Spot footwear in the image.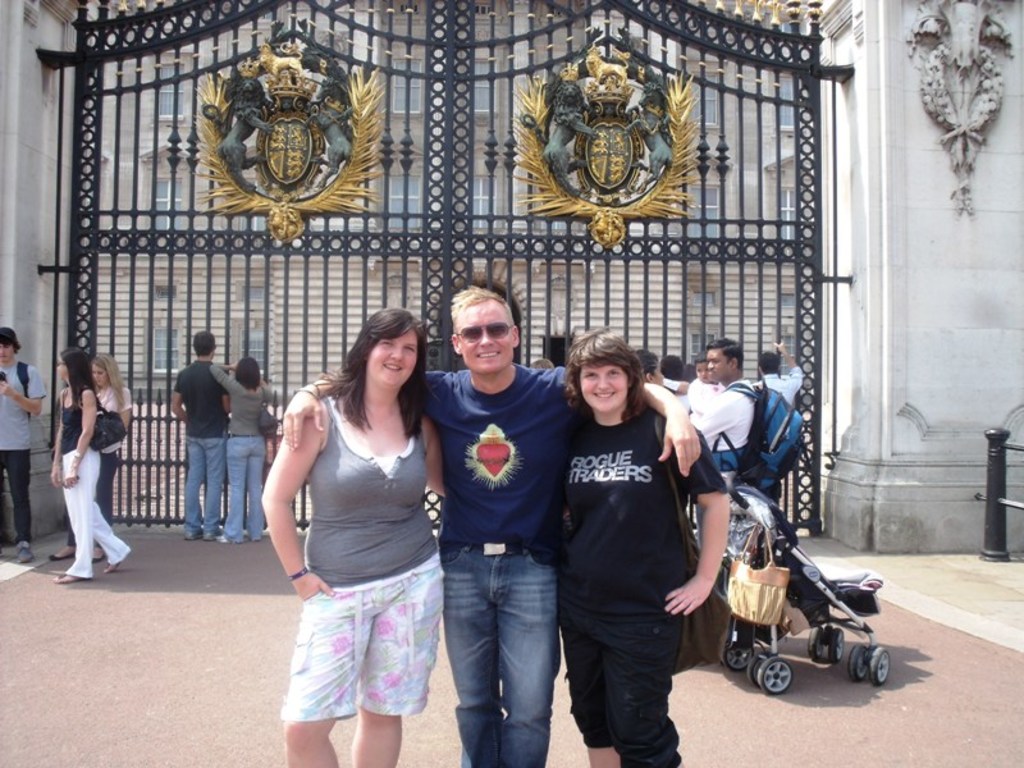
footwear found at box(101, 564, 119, 572).
